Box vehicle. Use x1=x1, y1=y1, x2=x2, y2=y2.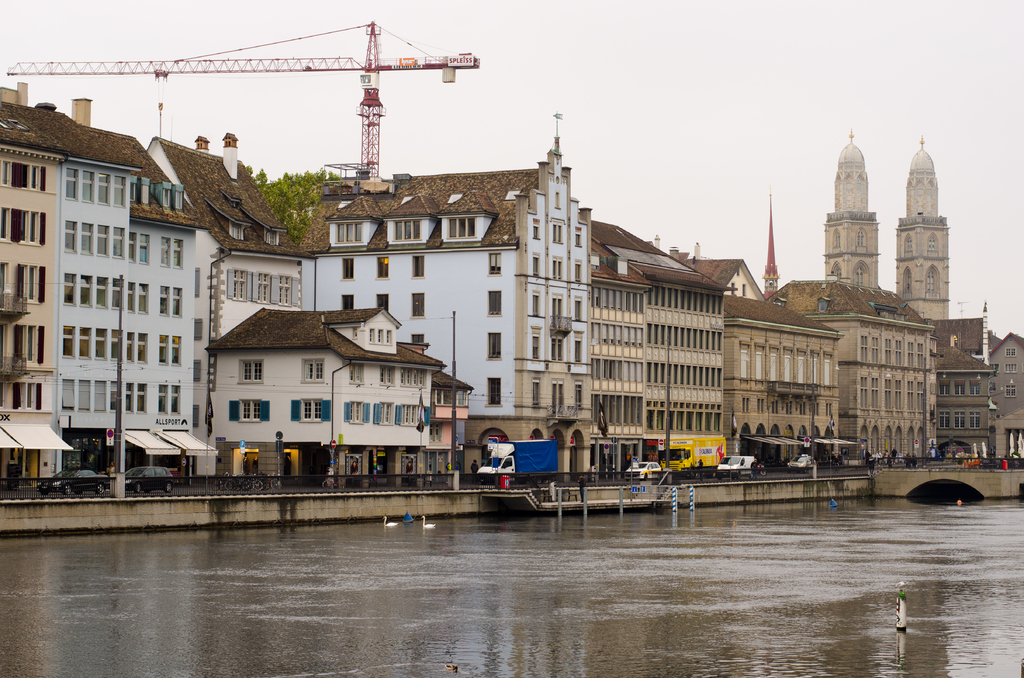
x1=786, y1=455, x2=819, y2=476.
